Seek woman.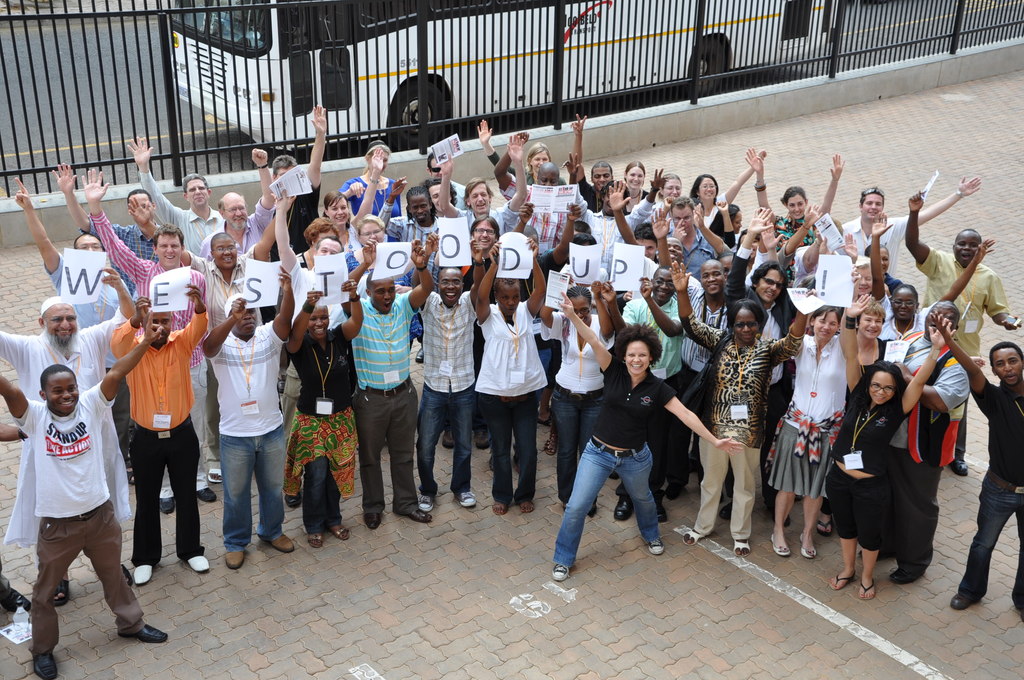
crop(687, 150, 770, 228).
